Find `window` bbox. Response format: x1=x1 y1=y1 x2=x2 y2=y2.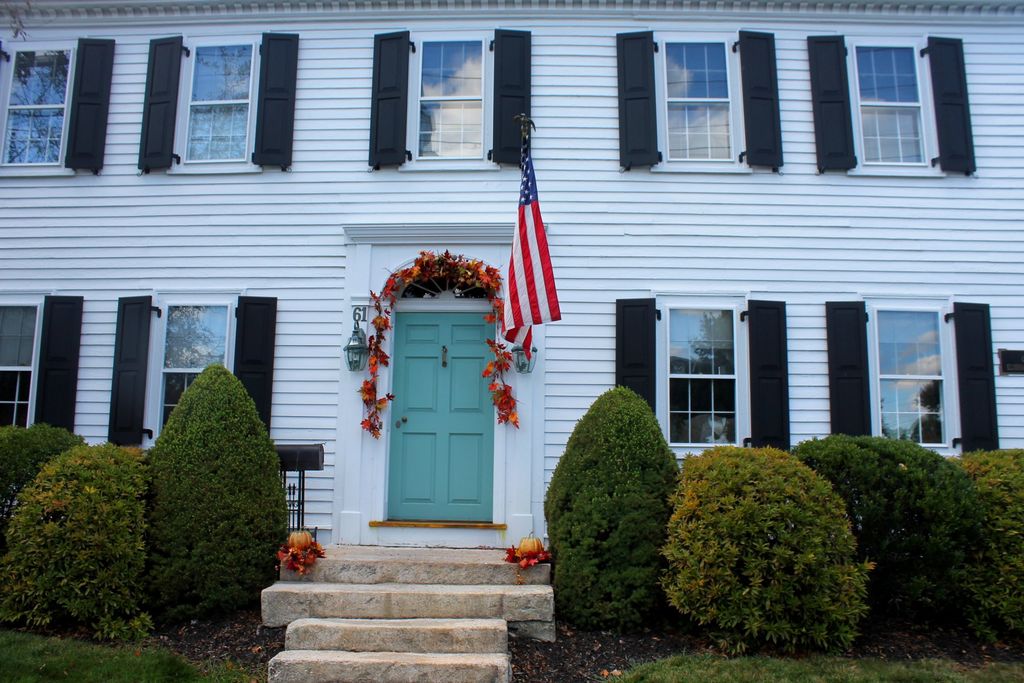
x1=0 y1=294 x2=46 y2=436.
